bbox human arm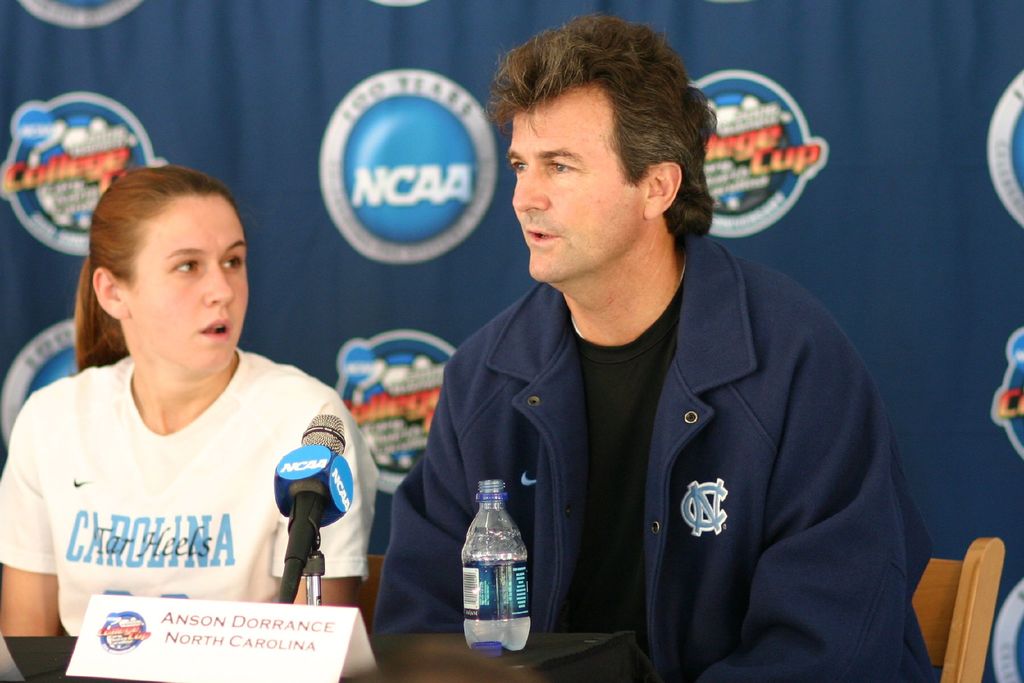
{"x1": 698, "y1": 372, "x2": 932, "y2": 682}
